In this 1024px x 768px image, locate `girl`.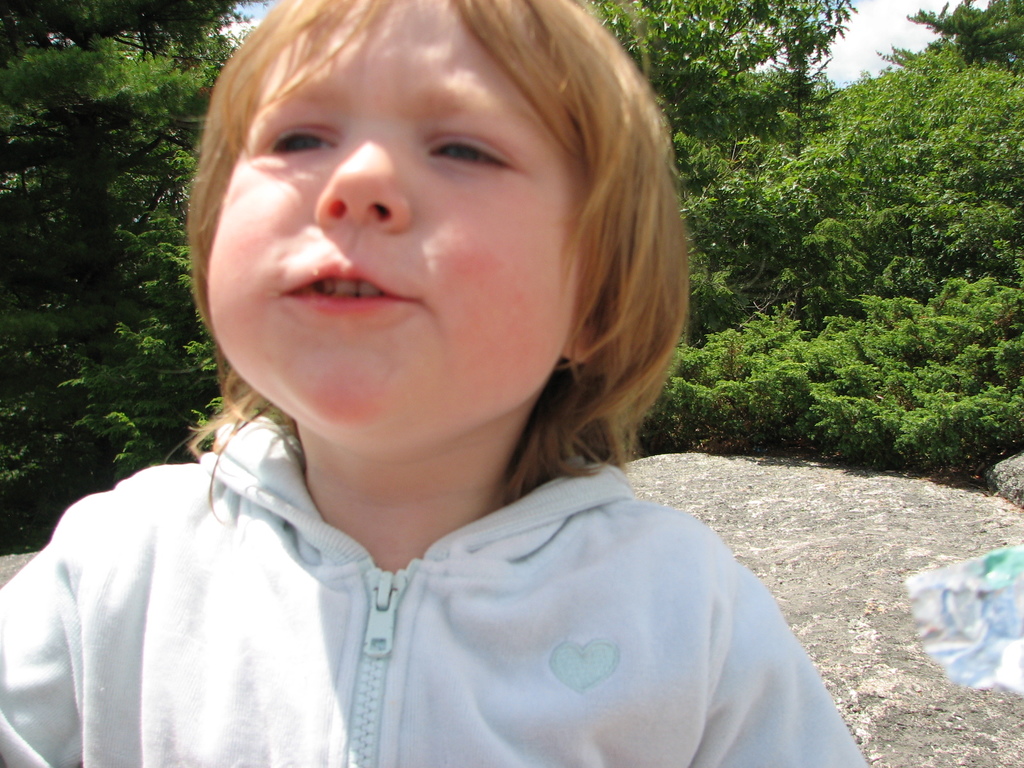
Bounding box: Rect(0, 0, 867, 767).
